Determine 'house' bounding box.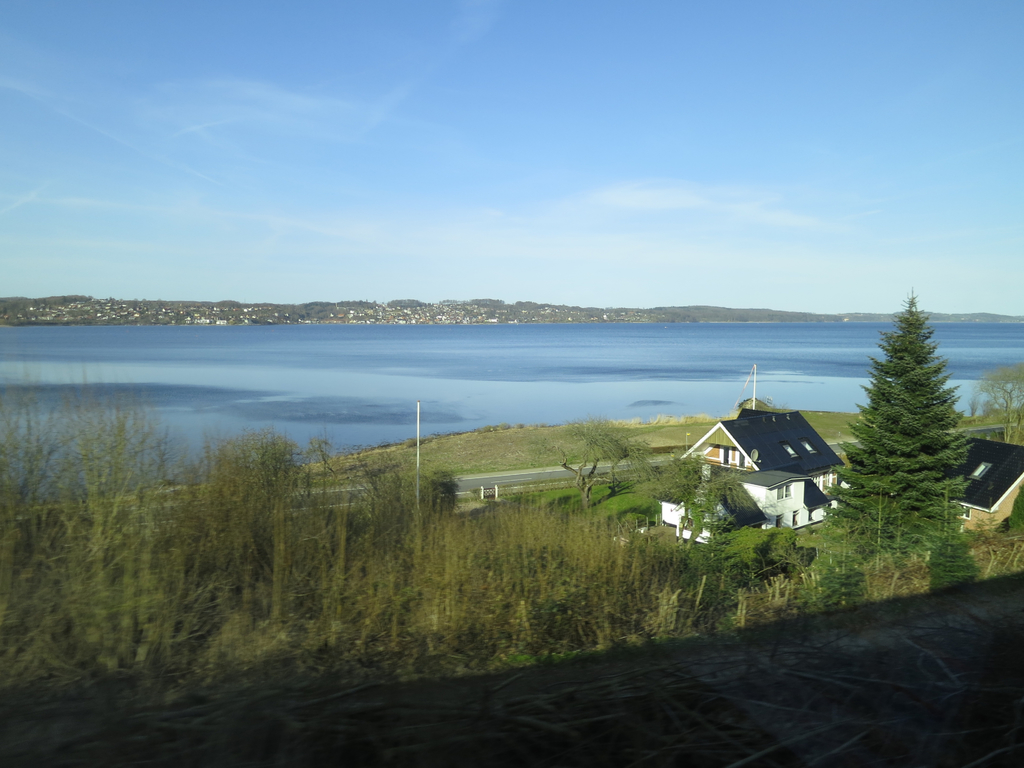
Determined: detection(712, 381, 870, 532).
